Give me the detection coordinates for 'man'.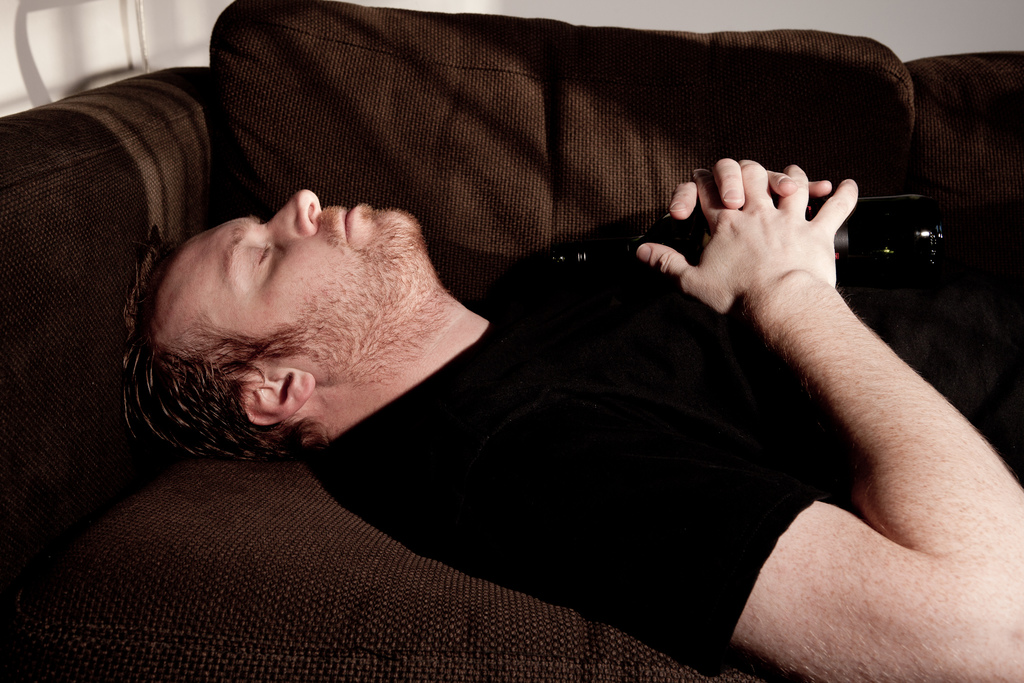
60,78,985,657.
